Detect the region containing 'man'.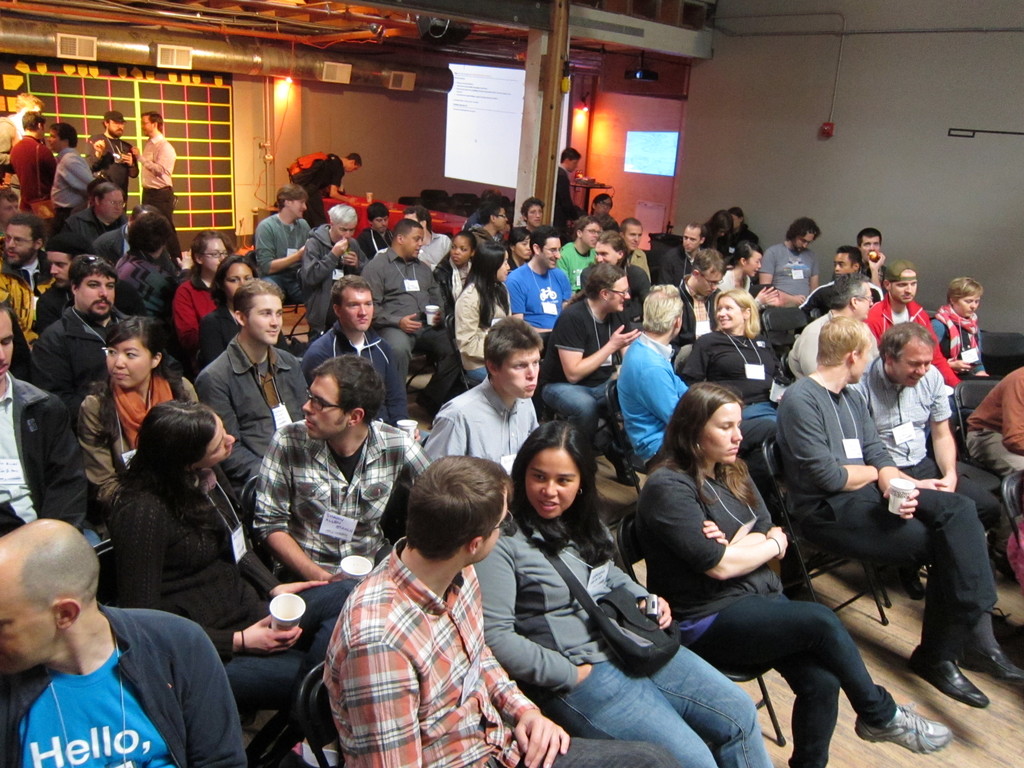
region(420, 312, 543, 479).
